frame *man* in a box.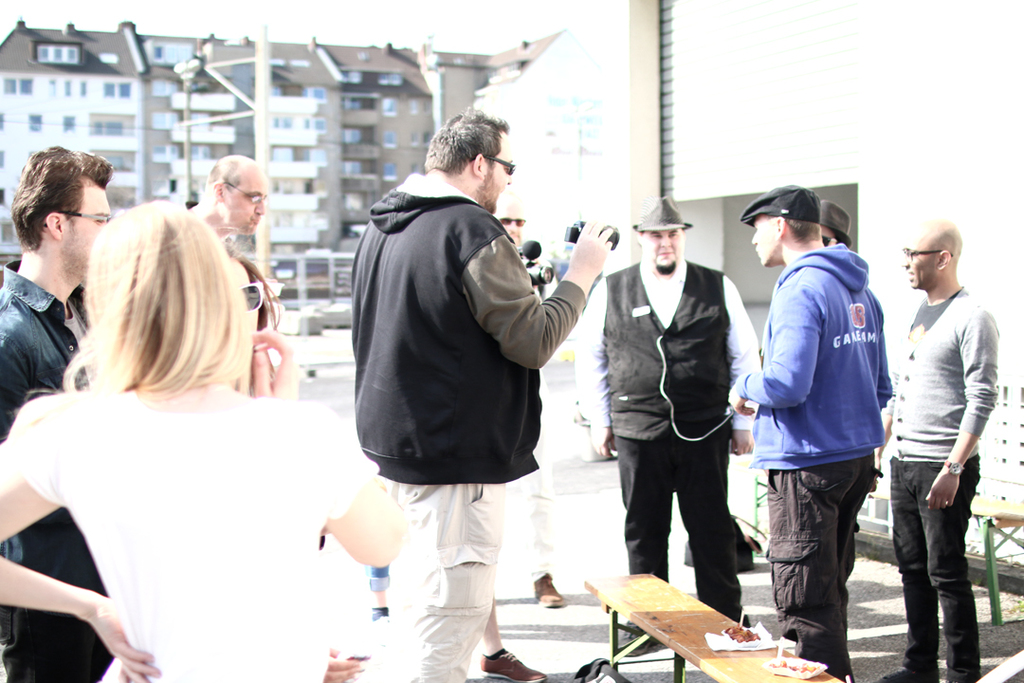
<box>0,143,112,682</box>.
